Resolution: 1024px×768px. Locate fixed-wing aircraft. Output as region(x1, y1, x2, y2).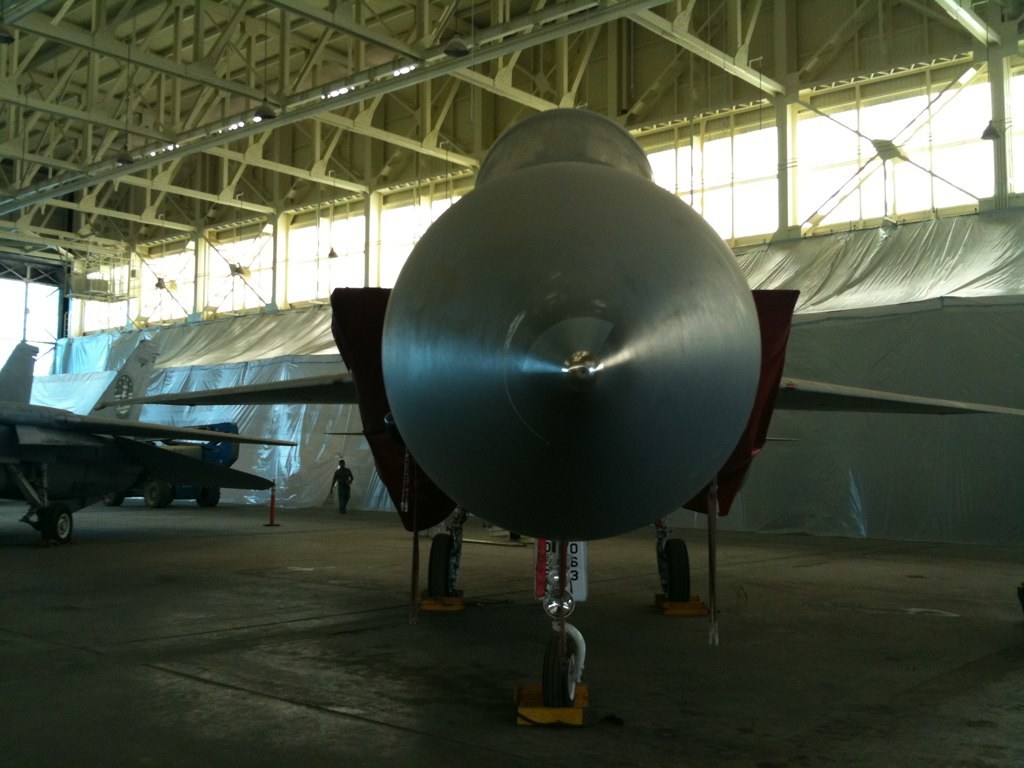
region(0, 341, 298, 543).
